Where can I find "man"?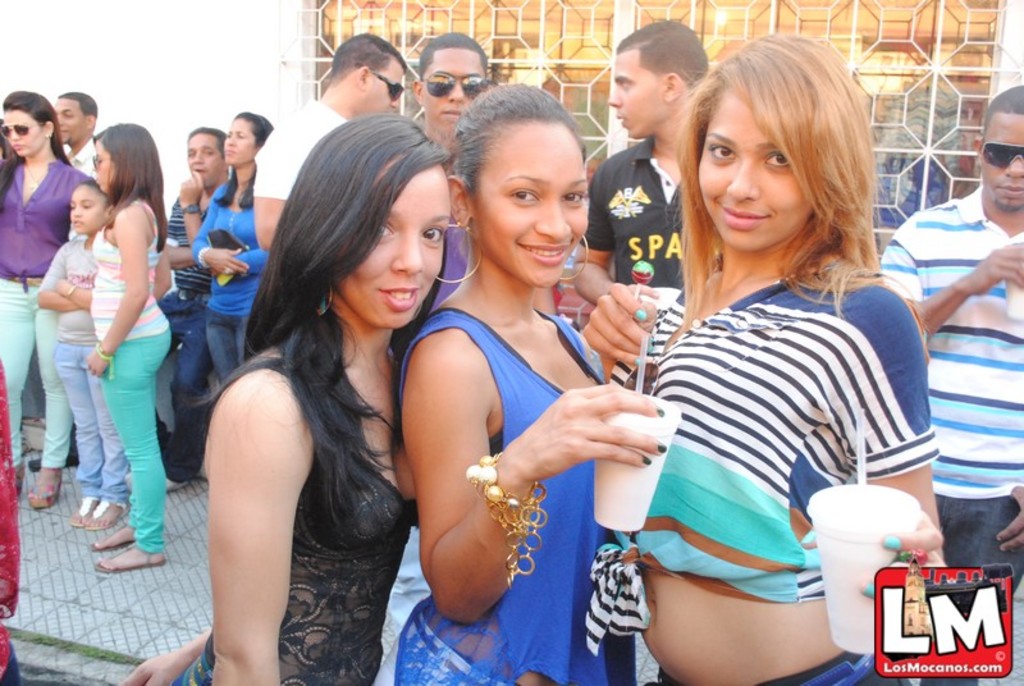
You can find it at 143, 127, 229, 489.
